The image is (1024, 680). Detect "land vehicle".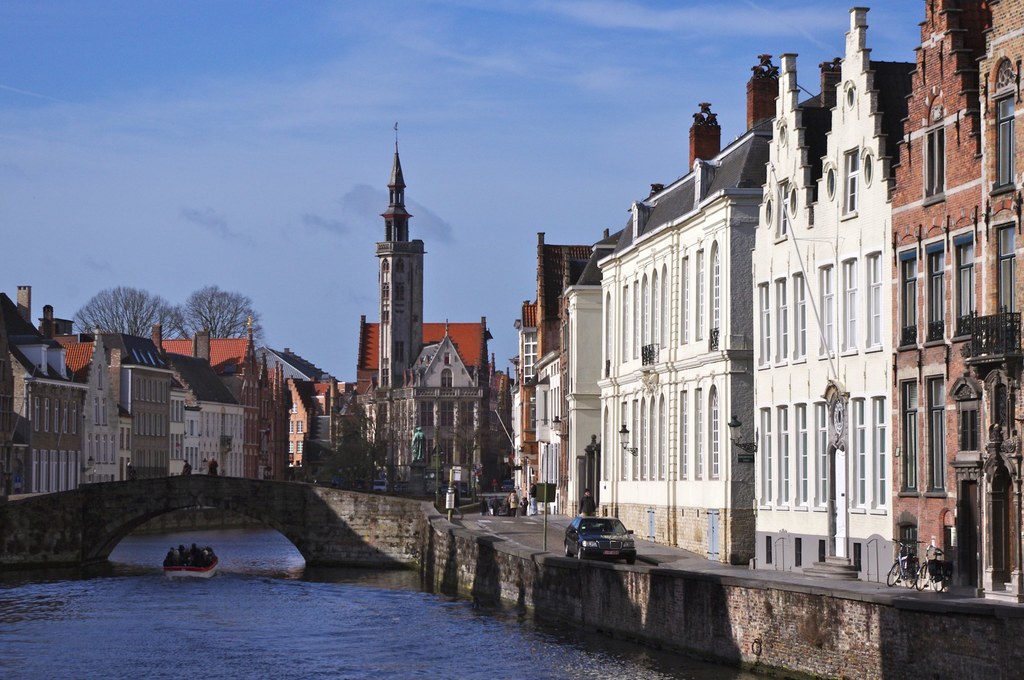
Detection: BBox(563, 518, 657, 574).
